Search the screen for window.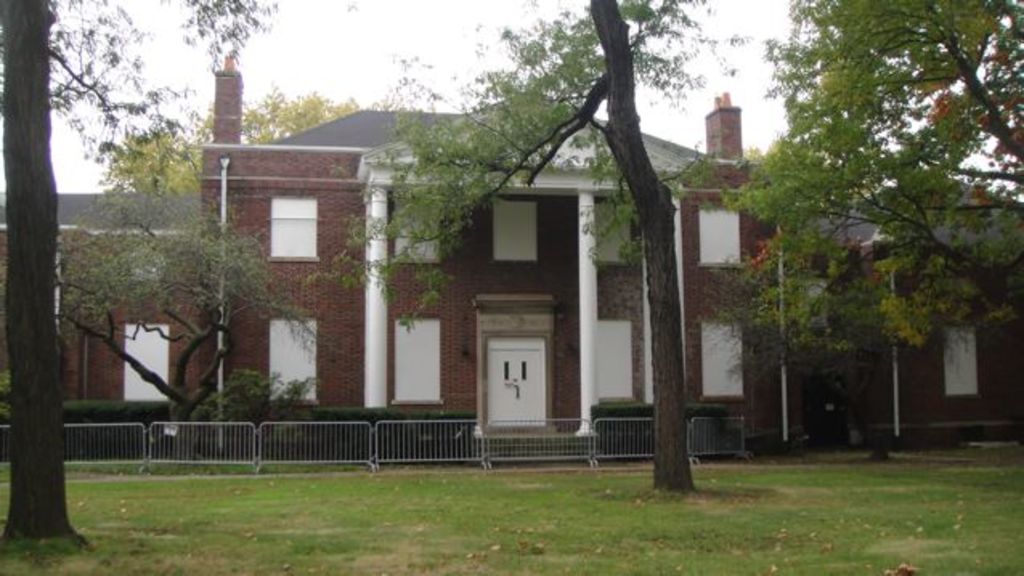
Found at box(491, 201, 533, 260).
